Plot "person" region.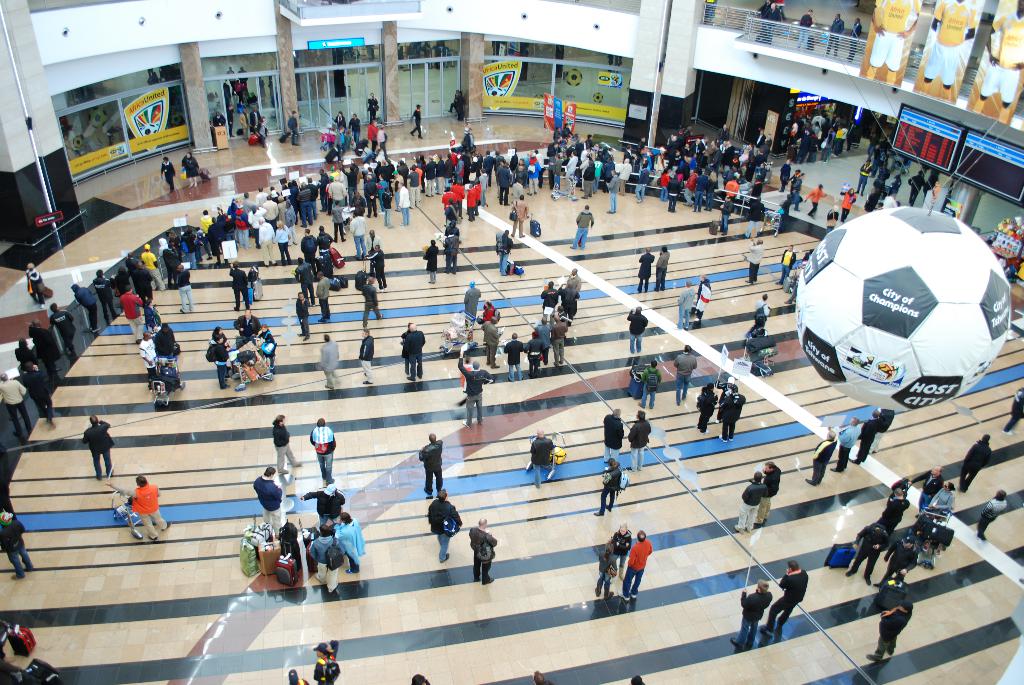
Plotted at (797,11,813,47).
